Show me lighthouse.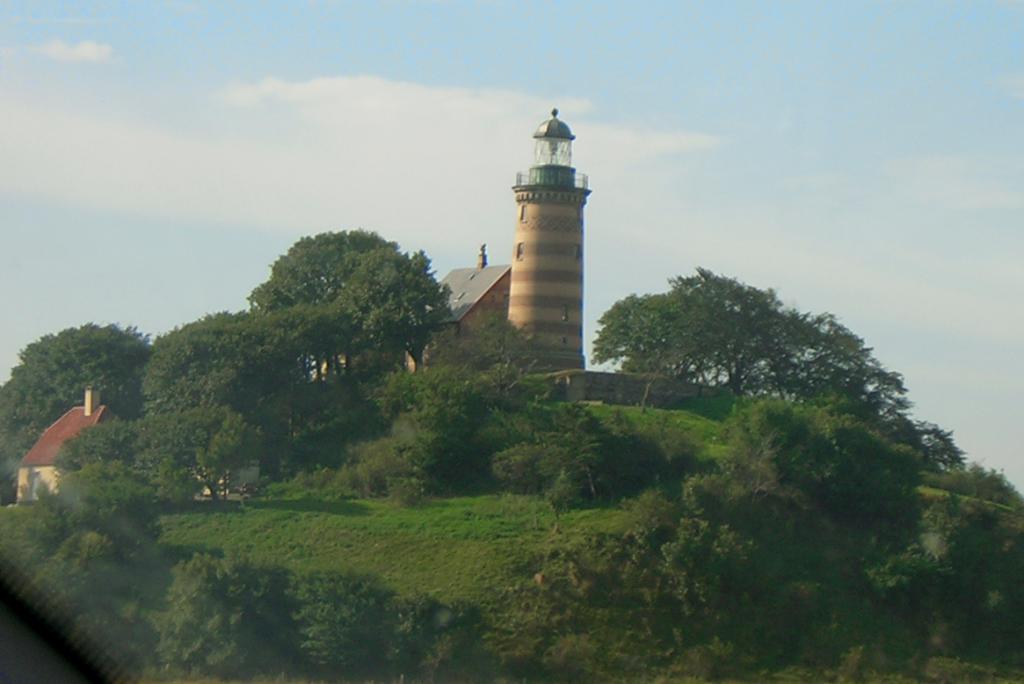
lighthouse is here: rect(483, 123, 608, 377).
